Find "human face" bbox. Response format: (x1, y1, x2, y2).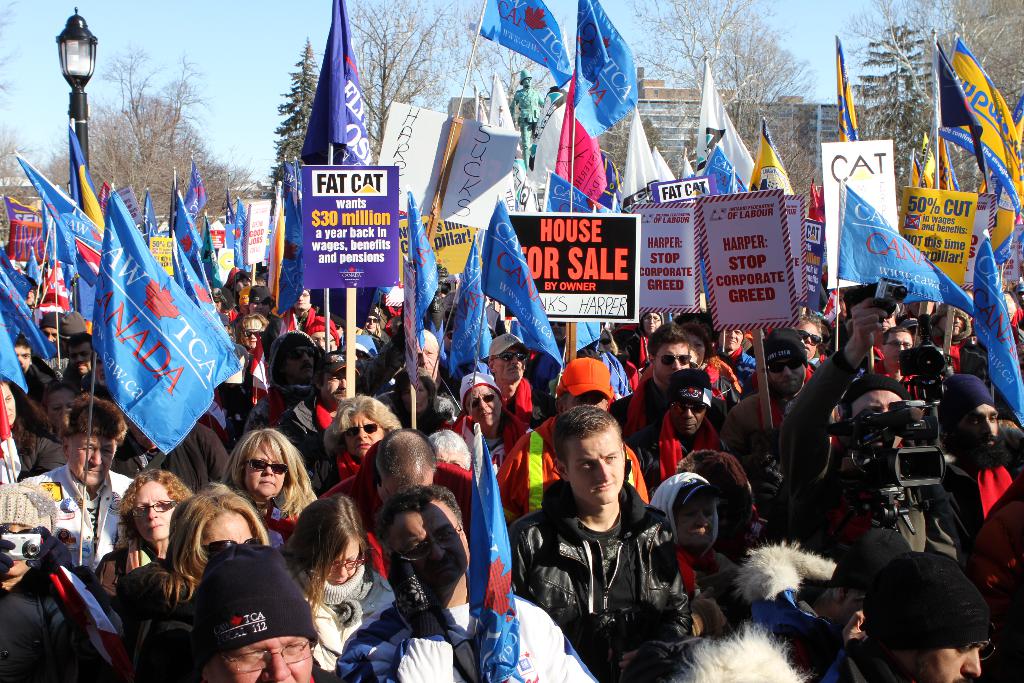
(323, 368, 348, 402).
